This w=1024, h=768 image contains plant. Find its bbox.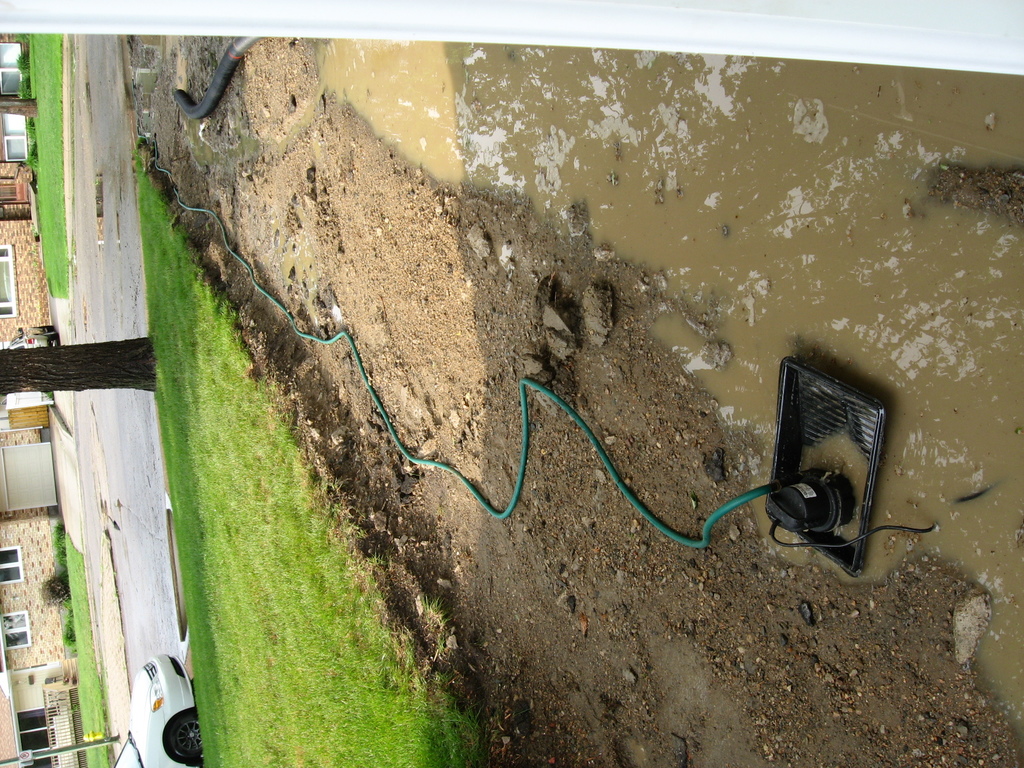
(42, 567, 70, 611).
